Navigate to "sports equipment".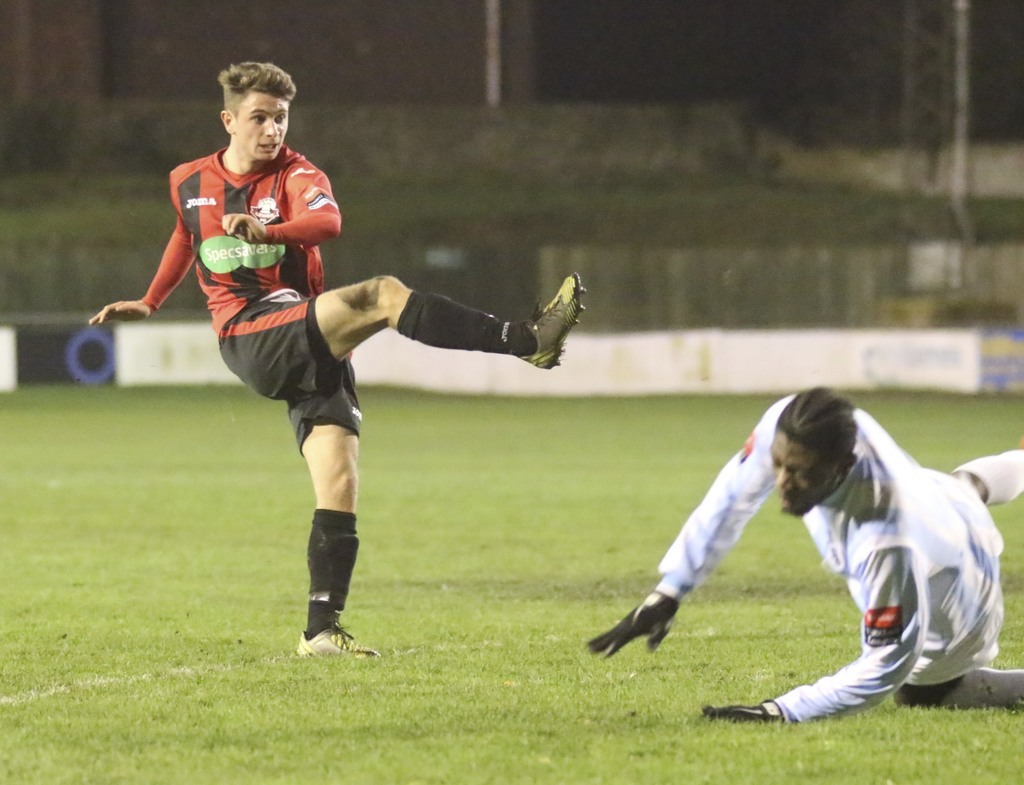
Navigation target: 298 625 385 667.
